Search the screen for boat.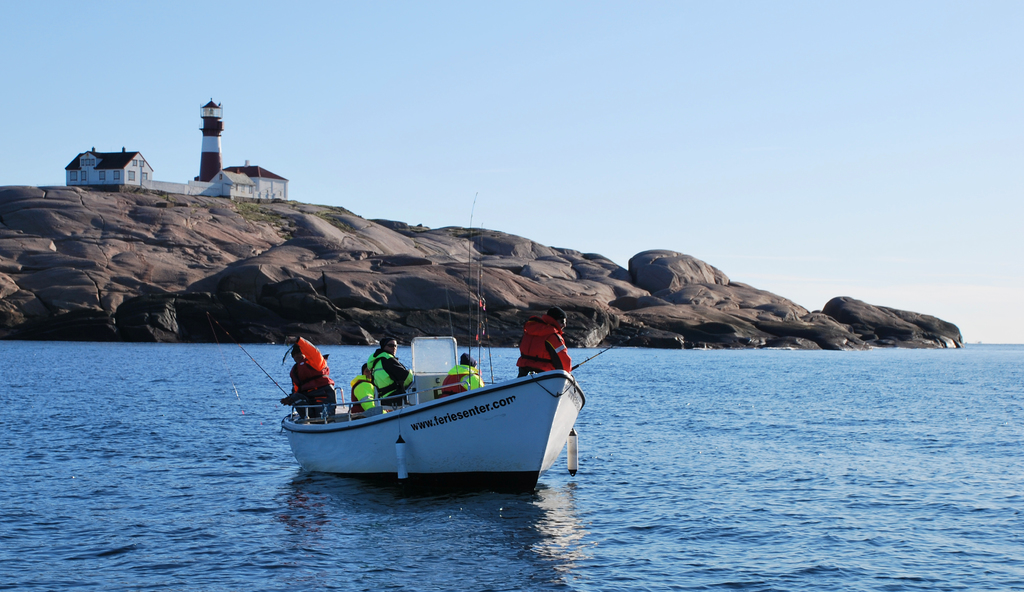
Found at BBox(279, 320, 572, 453).
